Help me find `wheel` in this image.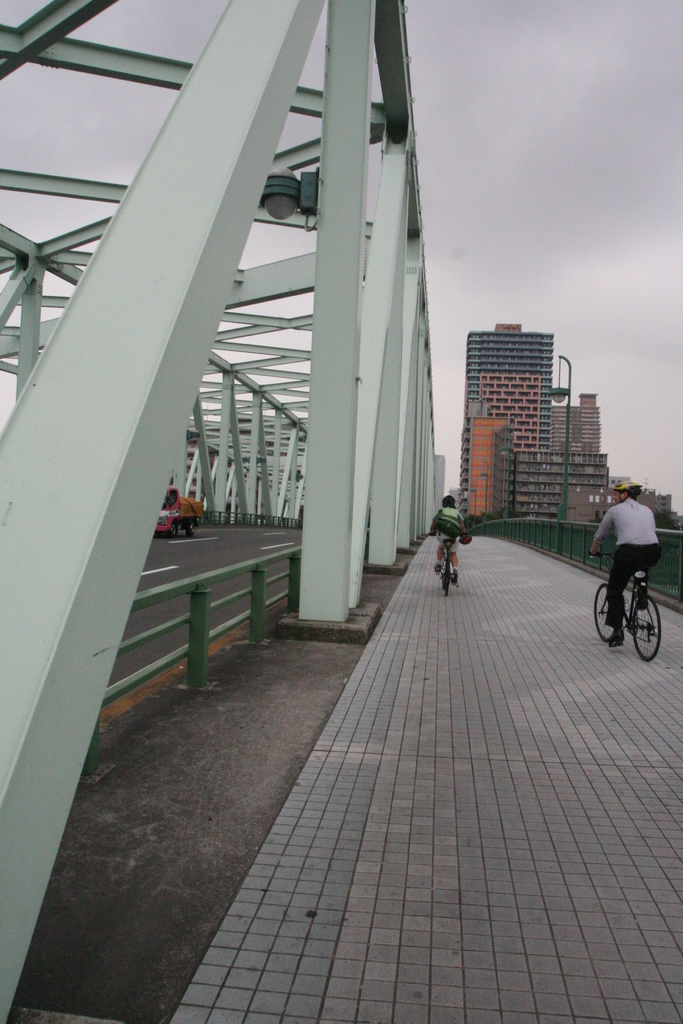
Found it: <box>627,589,665,669</box>.
